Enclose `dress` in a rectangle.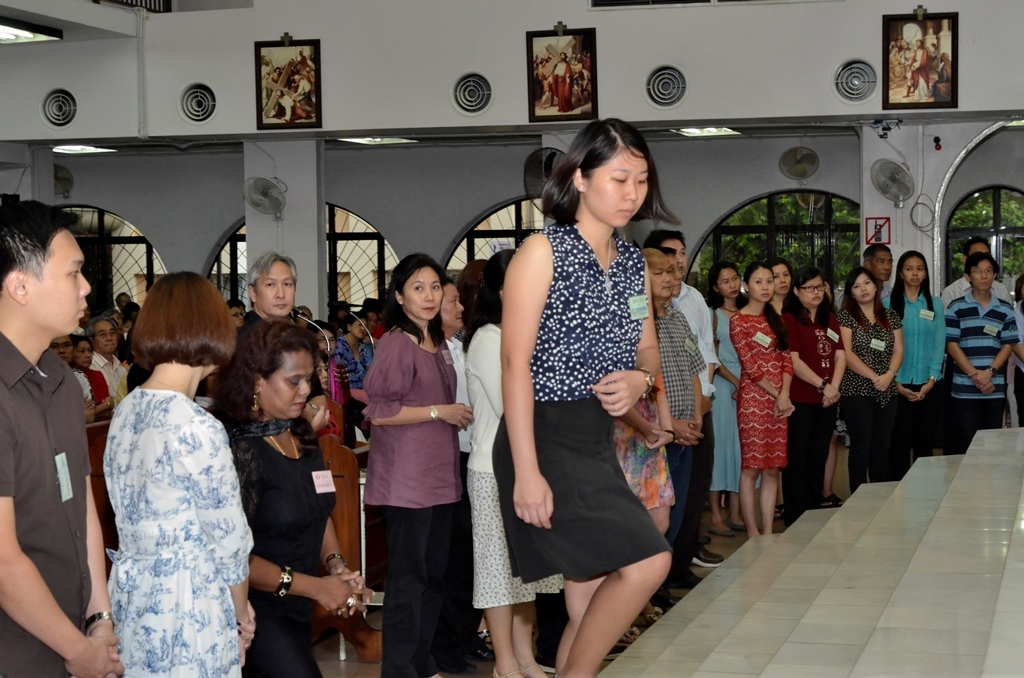
[left=104, top=388, right=253, bottom=677].
